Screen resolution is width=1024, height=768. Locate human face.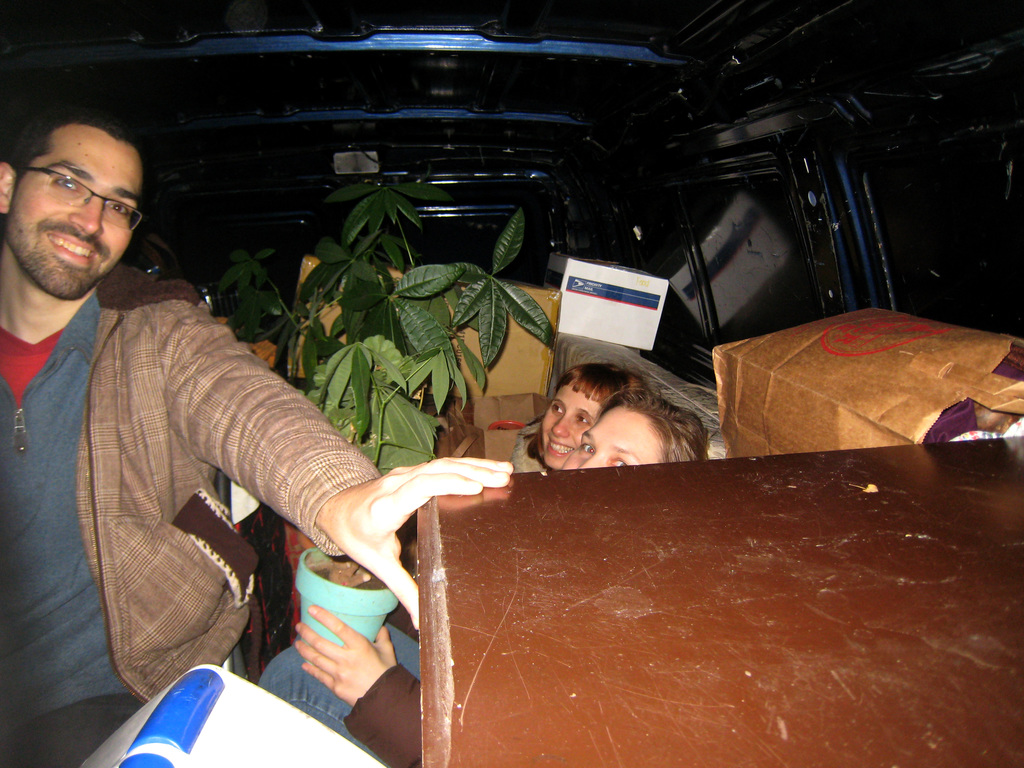
<bbox>545, 378, 607, 467</bbox>.
